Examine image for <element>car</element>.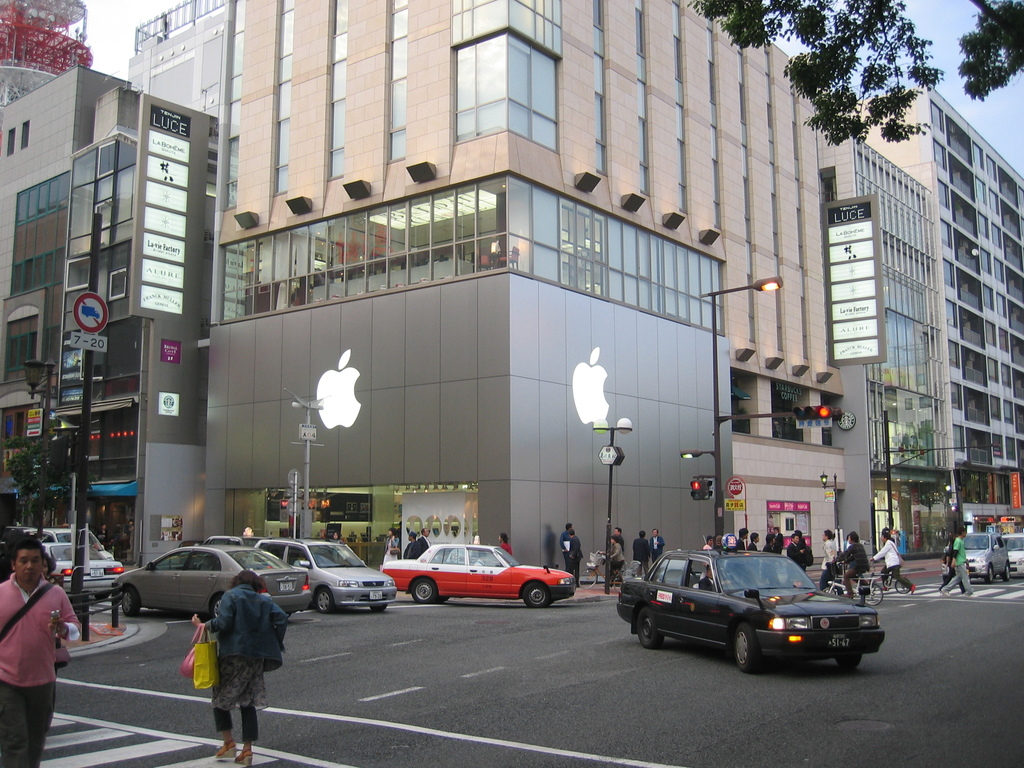
Examination result: l=382, t=542, r=576, b=609.
